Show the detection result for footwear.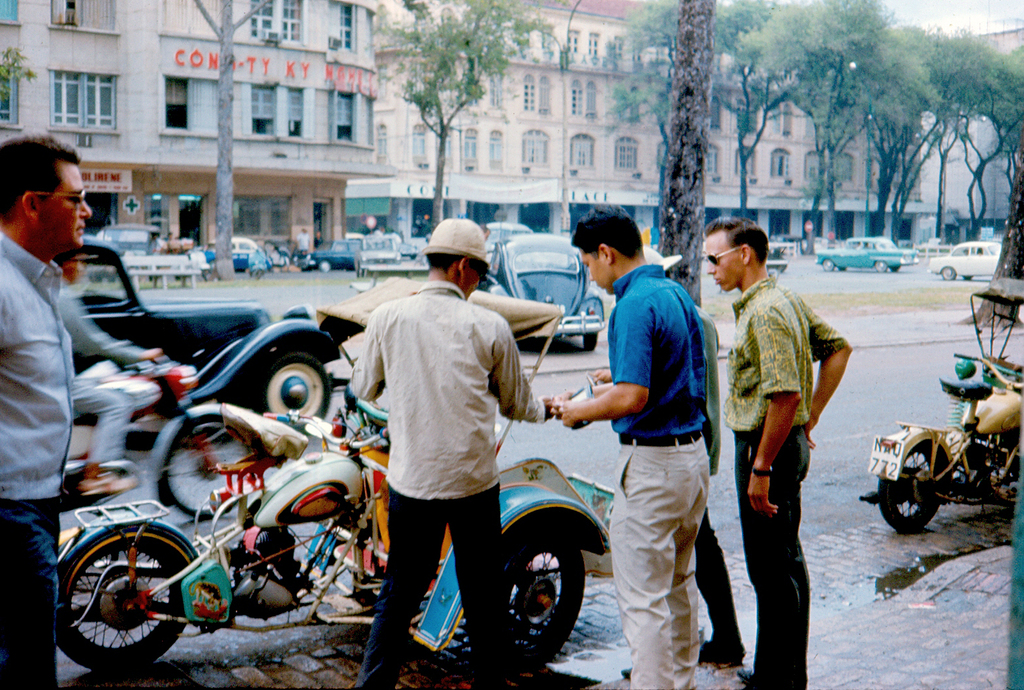
bbox=(702, 645, 746, 666).
